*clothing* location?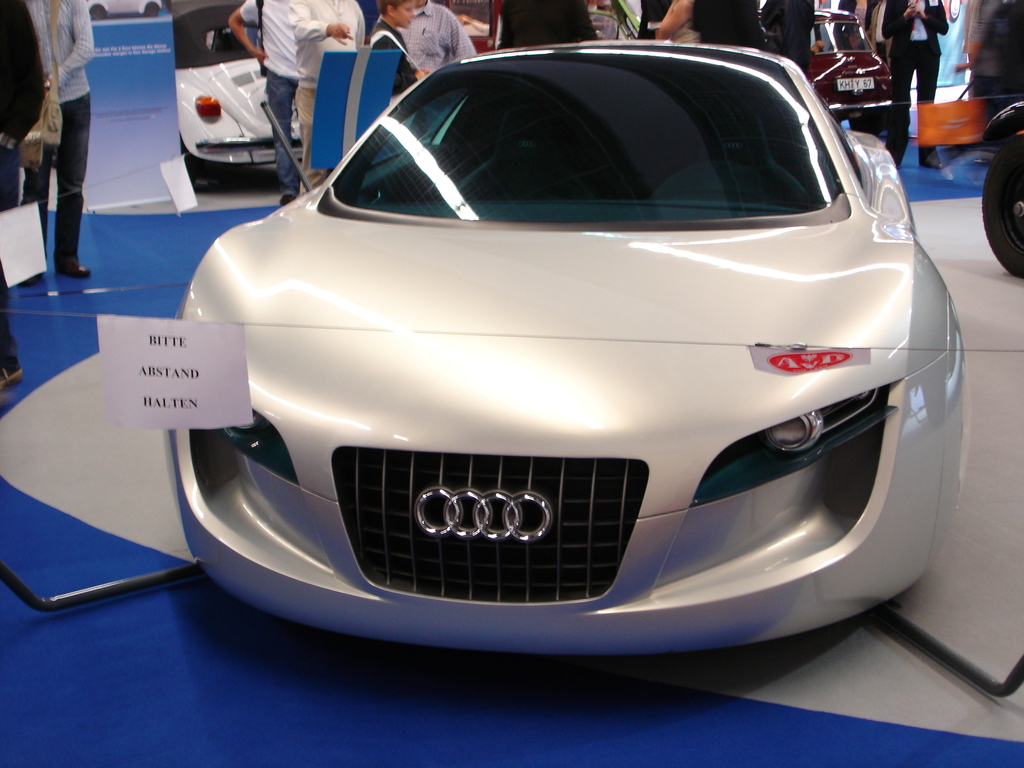
x1=672 y1=23 x2=703 y2=52
